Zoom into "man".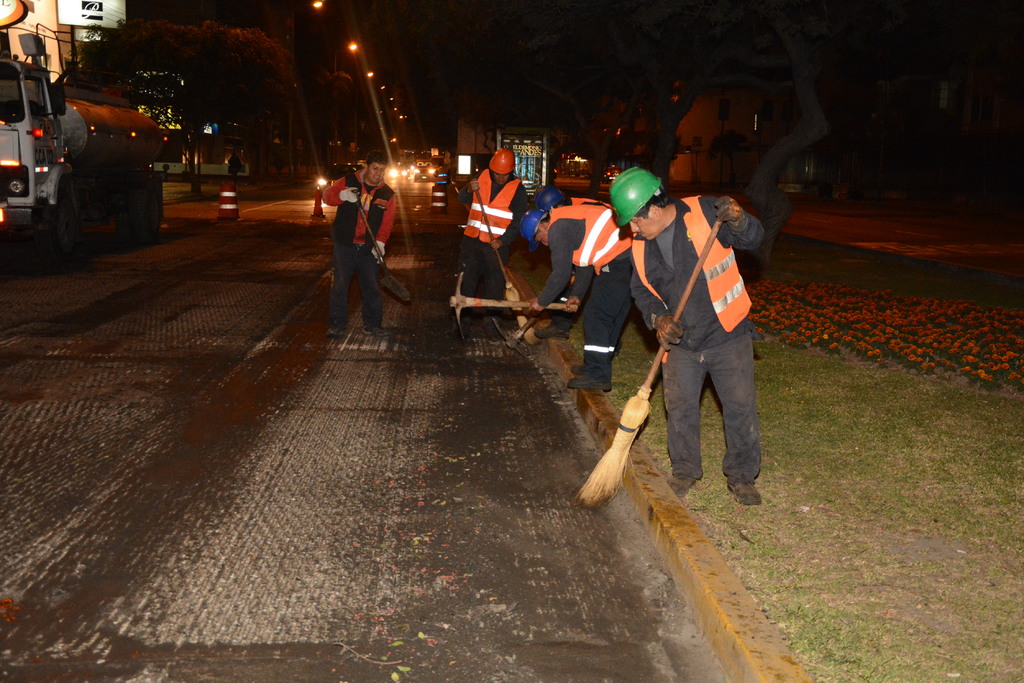
Zoom target: {"x1": 605, "y1": 172, "x2": 776, "y2": 516}.
